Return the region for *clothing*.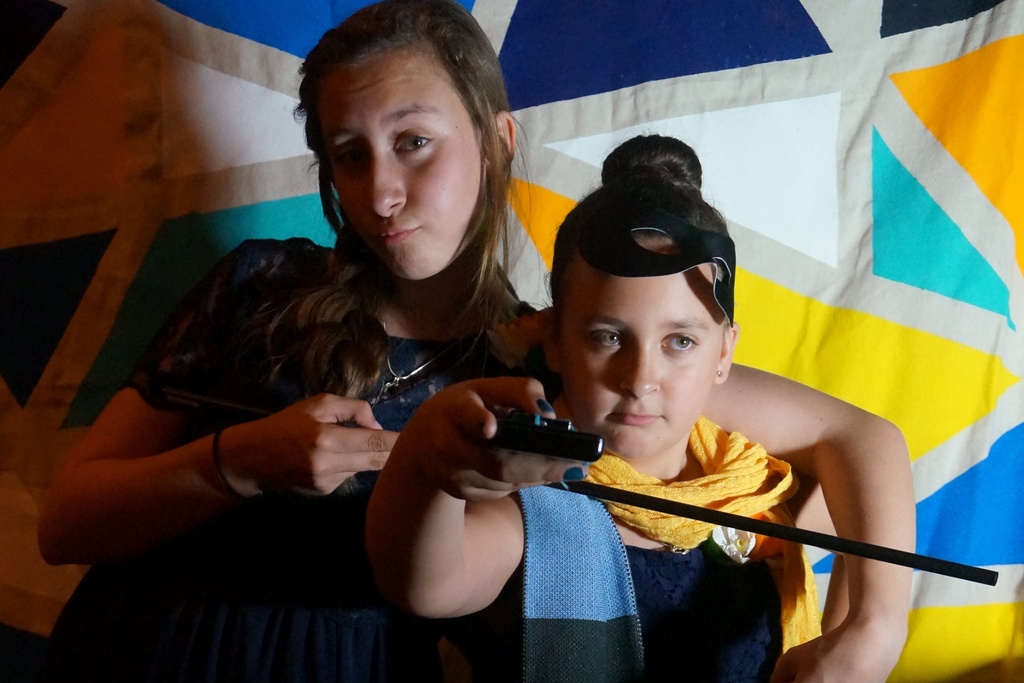
493:410:826:677.
